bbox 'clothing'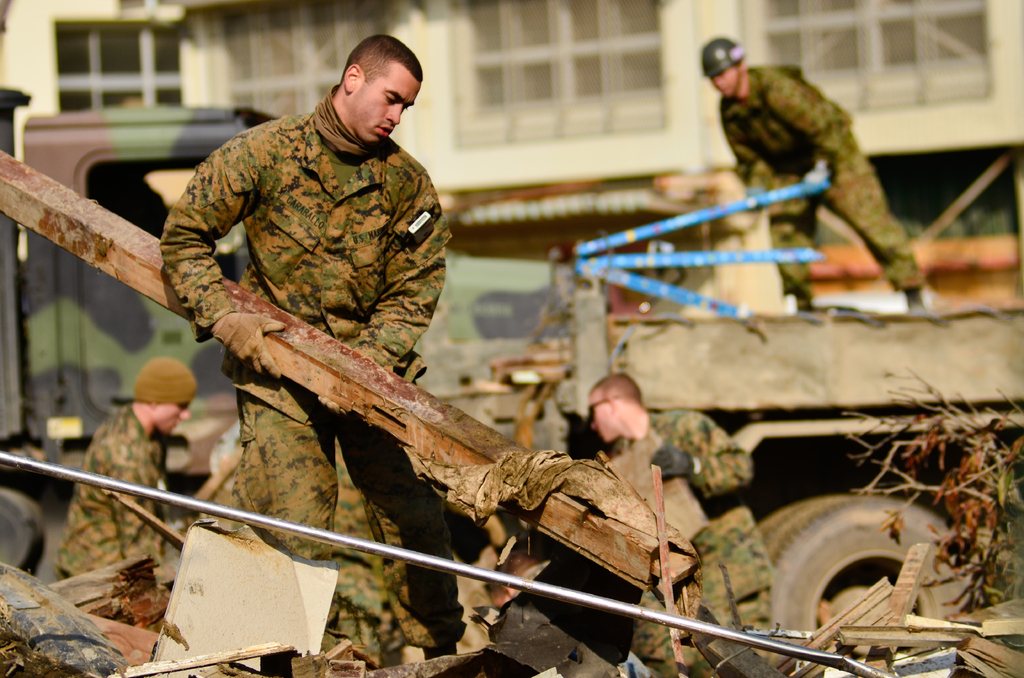
591,408,758,677
